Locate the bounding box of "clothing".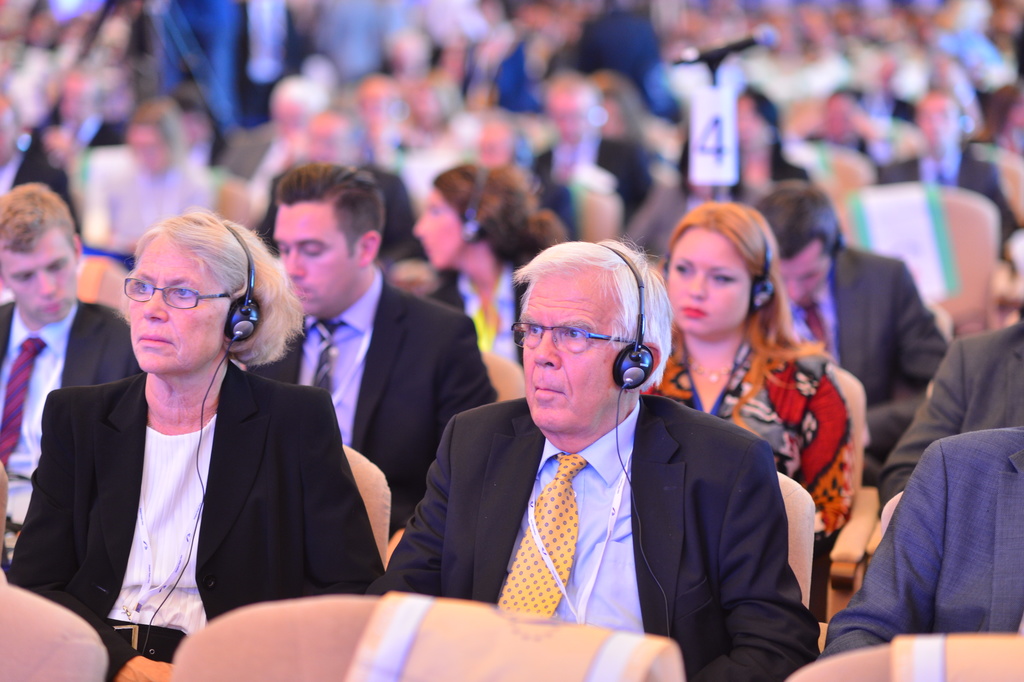
Bounding box: <bbox>790, 240, 958, 446</bbox>.
